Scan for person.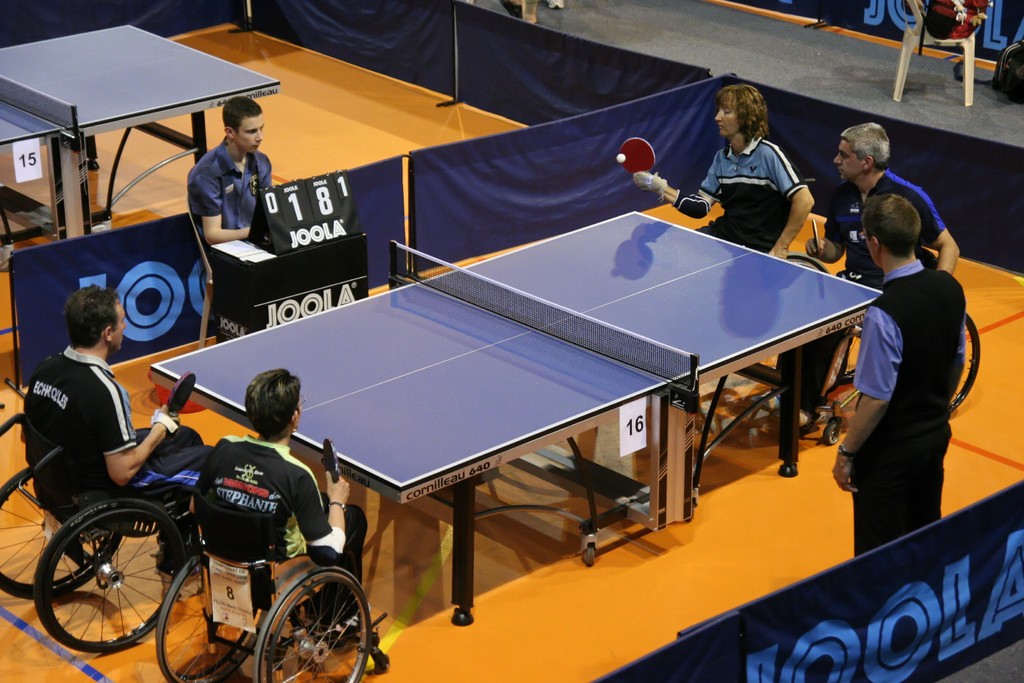
Scan result: x1=829, y1=197, x2=964, y2=559.
